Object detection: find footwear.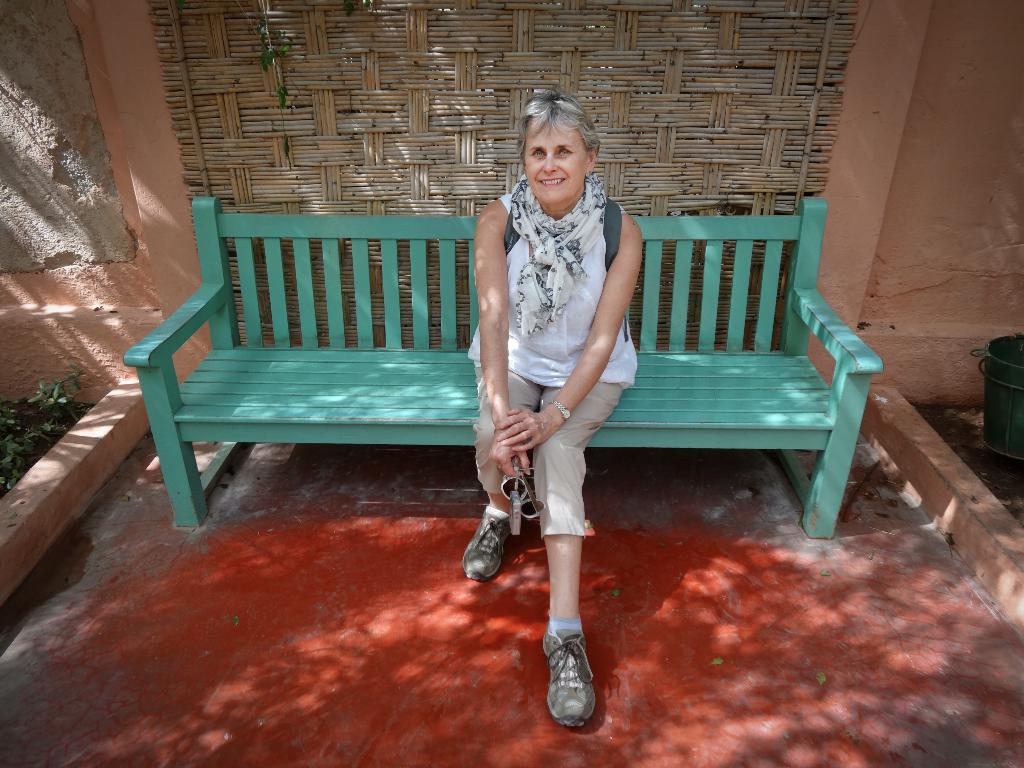
bbox=(463, 511, 508, 580).
